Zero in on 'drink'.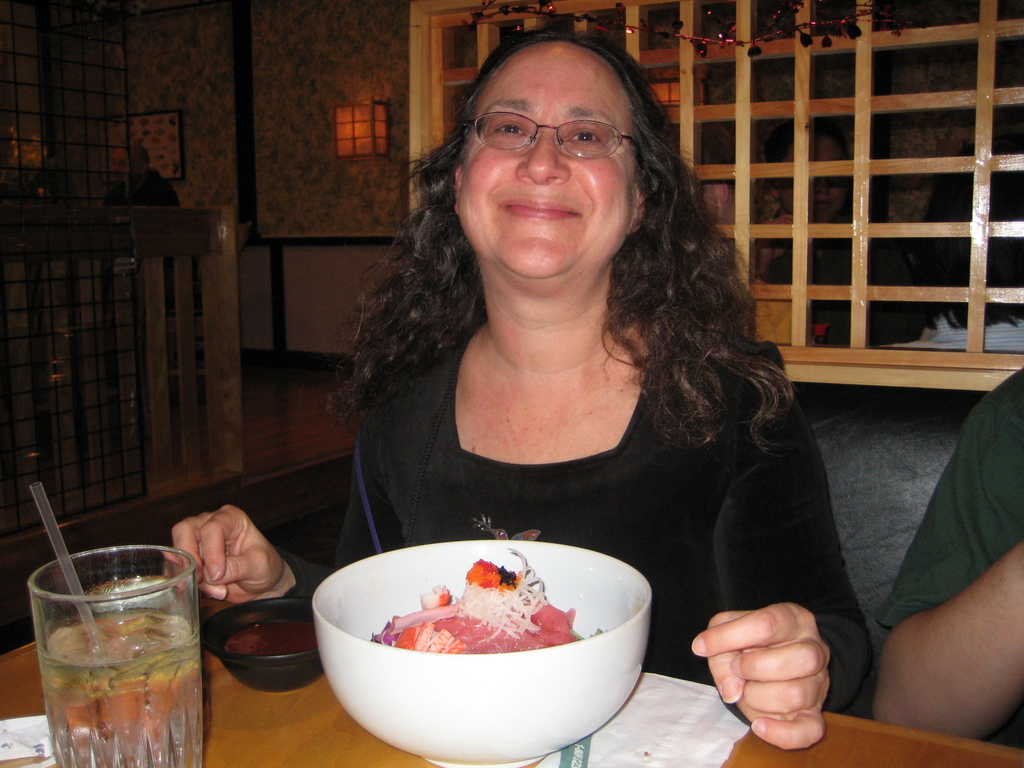
Zeroed in: locate(33, 548, 207, 760).
